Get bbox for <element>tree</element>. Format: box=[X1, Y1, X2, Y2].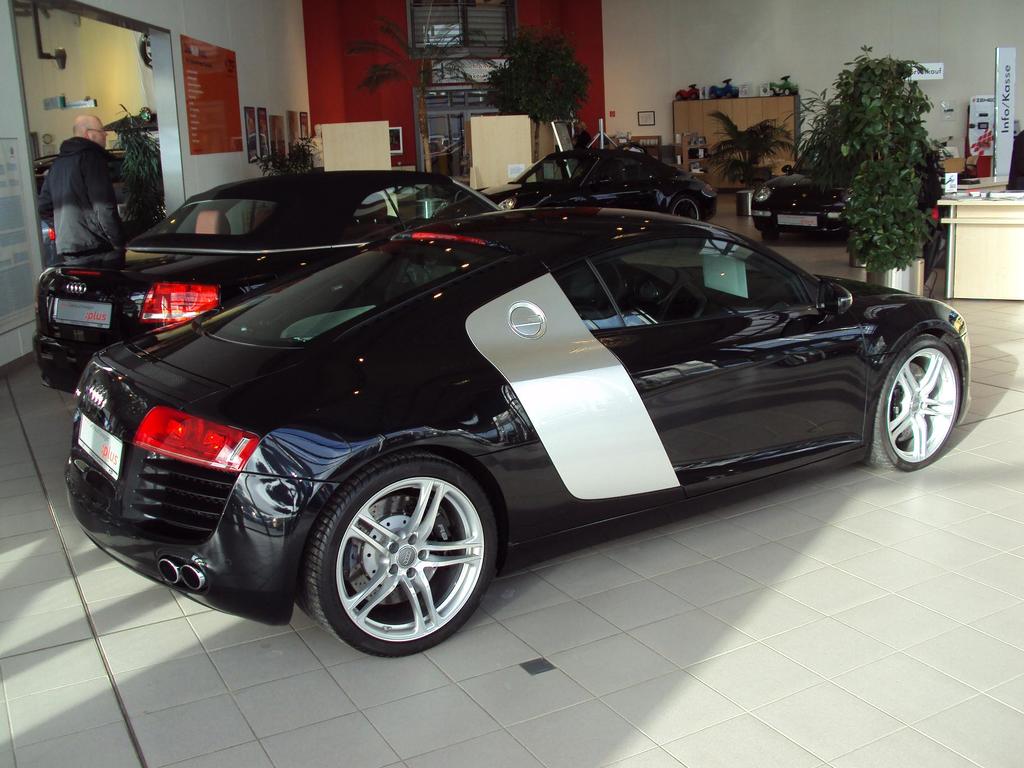
box=[792, 38, 948, 191].
